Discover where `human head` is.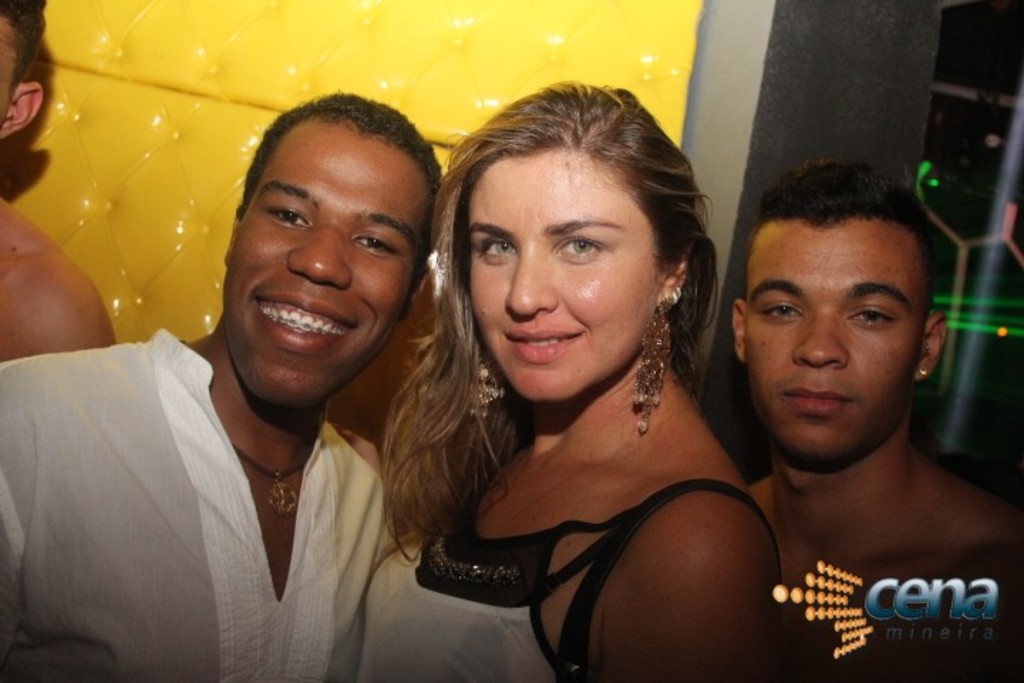
Discovered at locate(0, 0, 54, 147).
